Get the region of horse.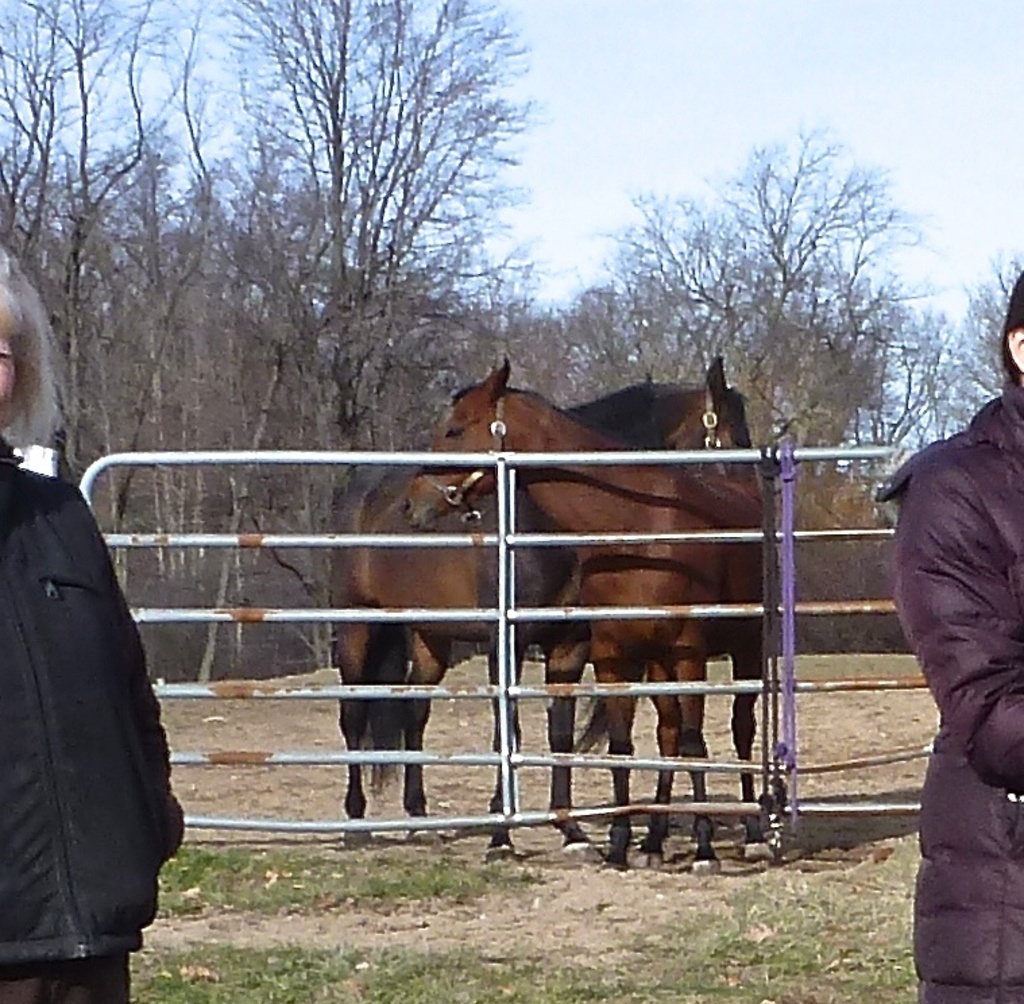
(left=379, top=358, right=774, bottom=892).
